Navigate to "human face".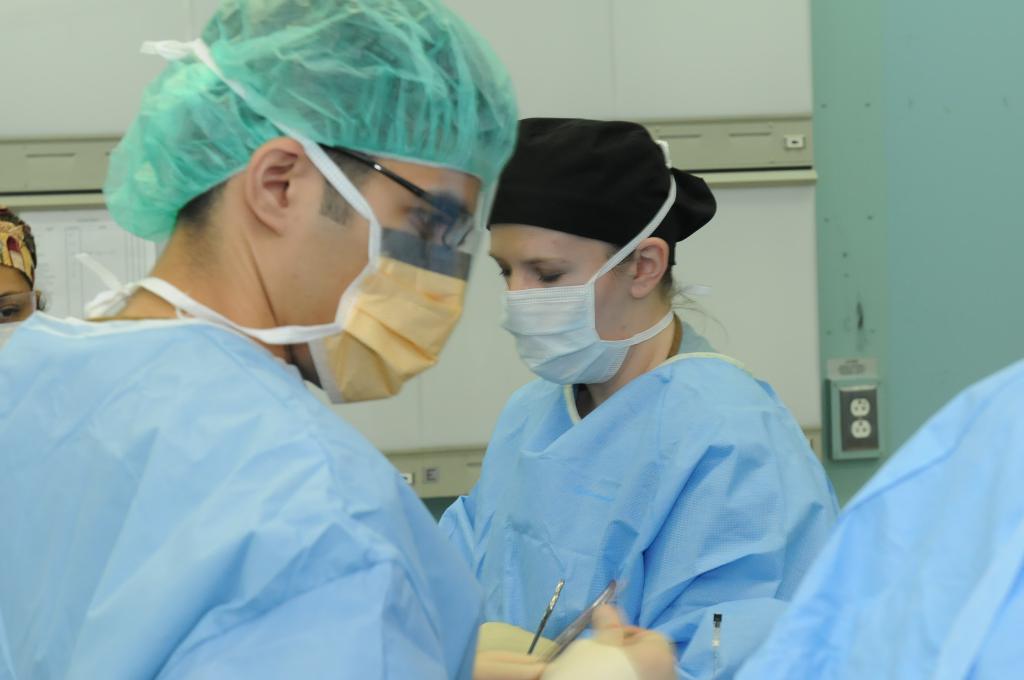
Navigation target: <region>282, 169, 479, 327</region>.
